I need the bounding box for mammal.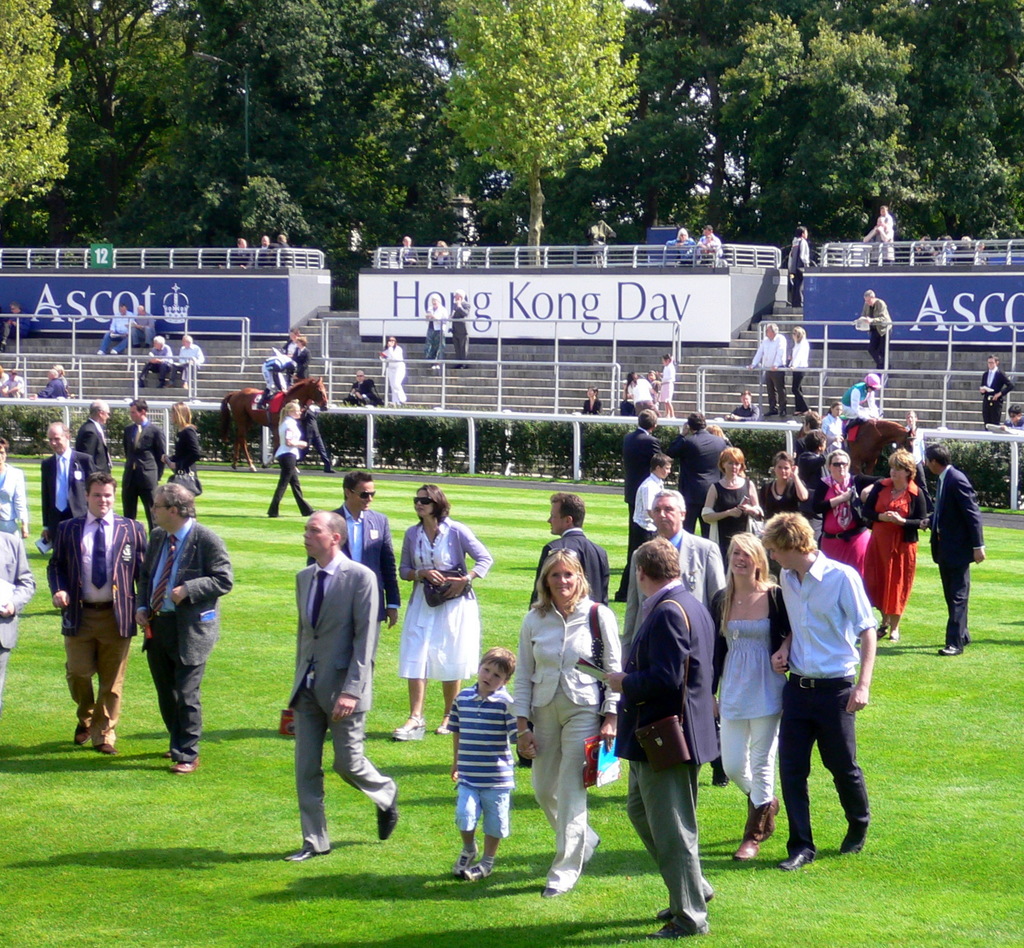
Here it is: locate(426, 301, 449, 356).
